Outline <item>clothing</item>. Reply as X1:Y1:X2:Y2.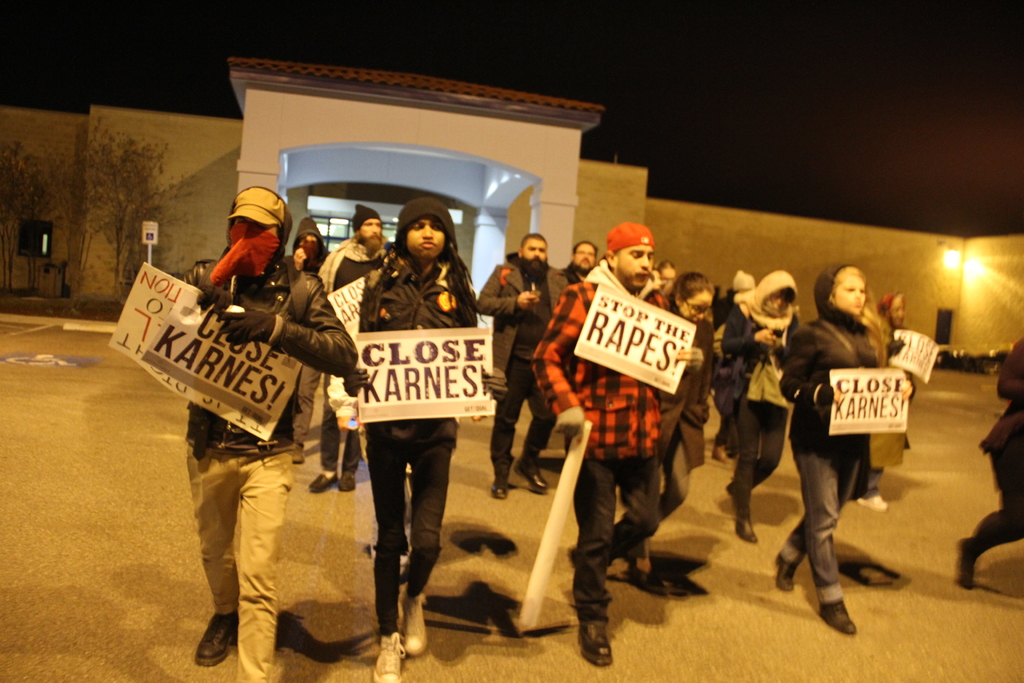
522:257:673:627.
